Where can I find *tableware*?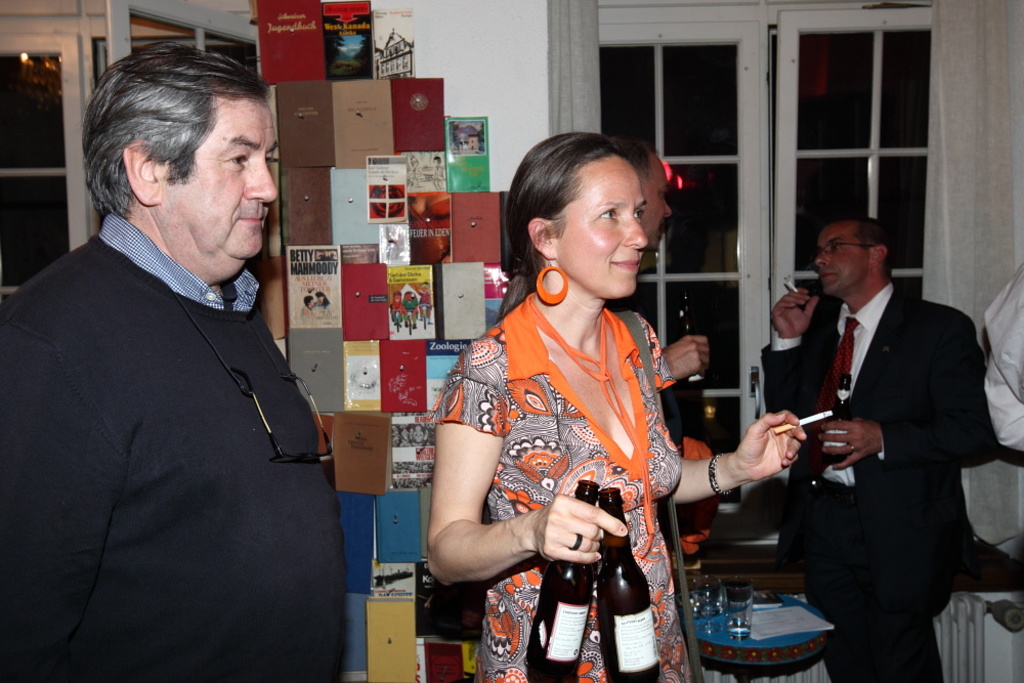
You can find it at (x1=697, y1=572, x2=724, y2=634).
